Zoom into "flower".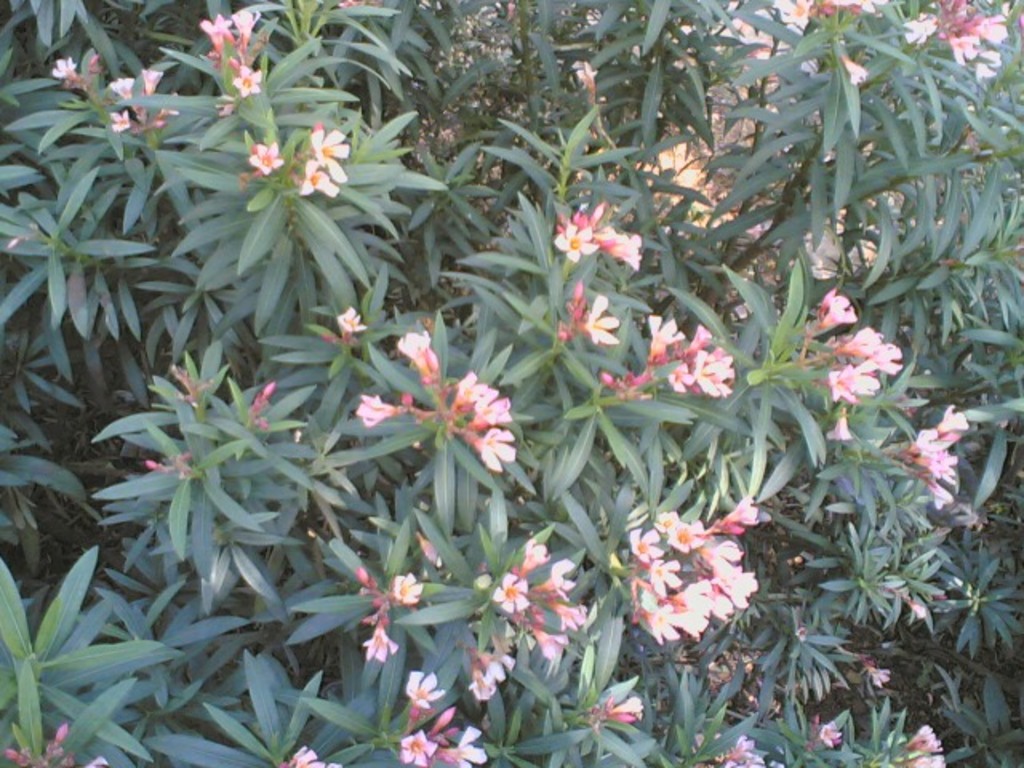
Zoom target: left=450, top=373, right=485, bottom=418.
